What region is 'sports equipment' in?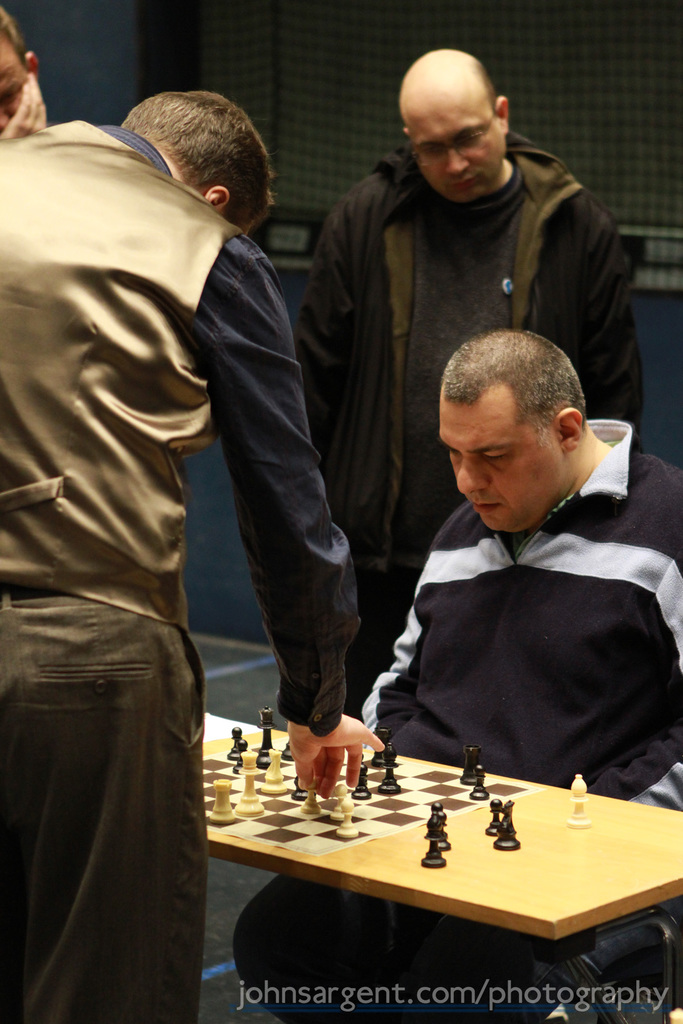
rect(201, 730, 549, 863).
